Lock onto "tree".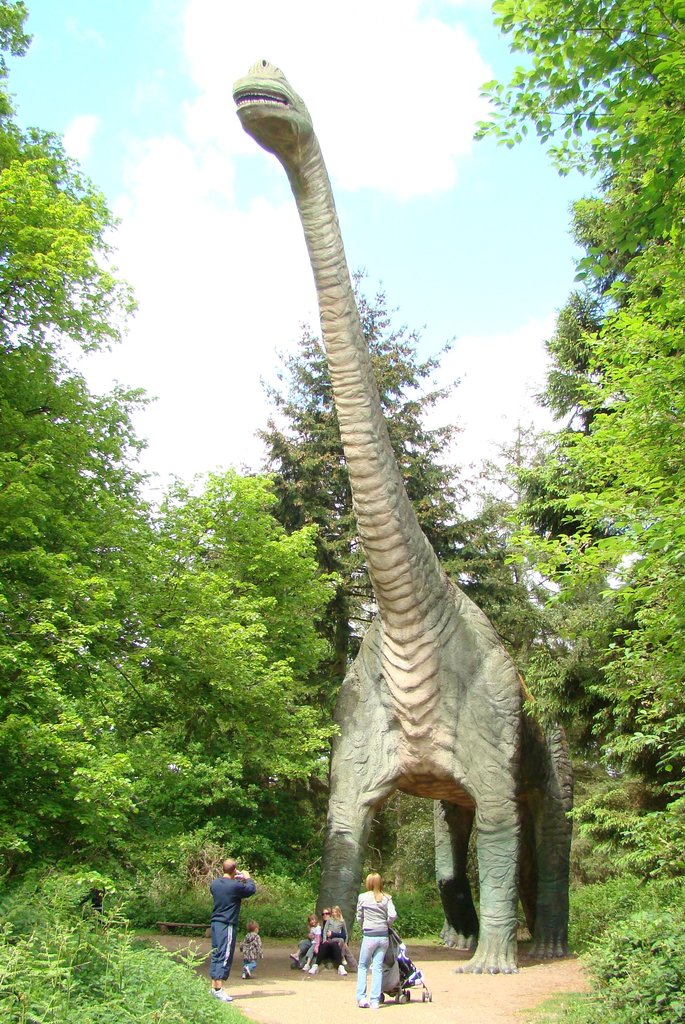
Locked: pyautogui.locateOnScreen(253, 268, 511, 688).
